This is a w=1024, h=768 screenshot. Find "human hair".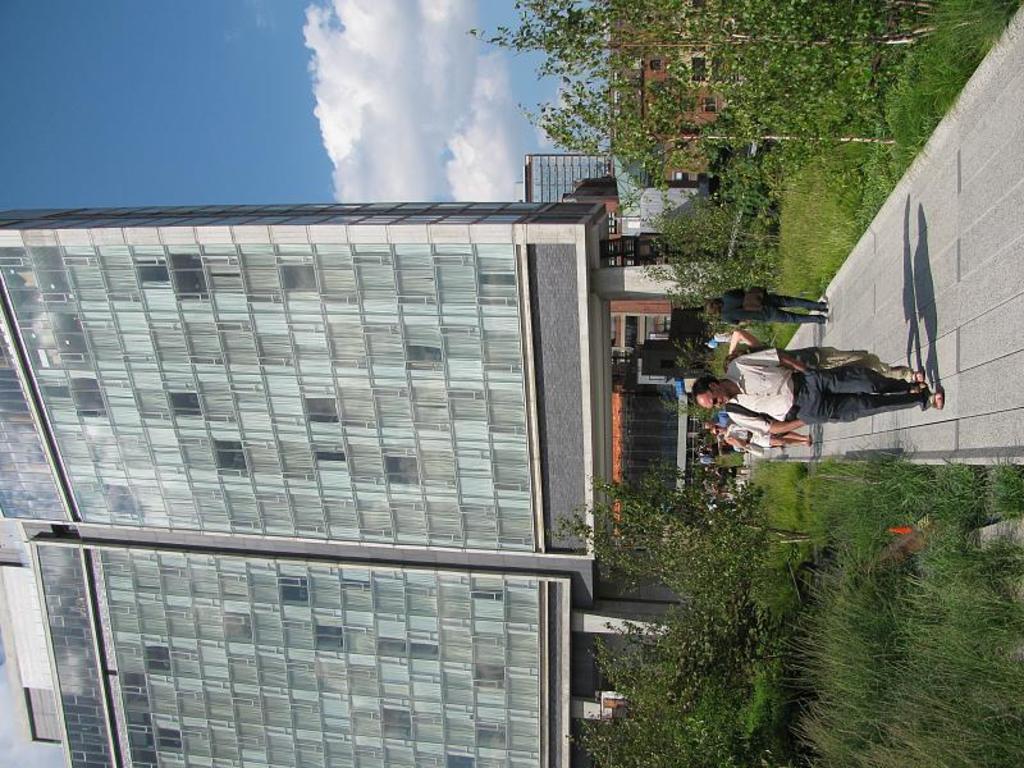
Bounding box: <region>692, 374, 718, 407</region>.
